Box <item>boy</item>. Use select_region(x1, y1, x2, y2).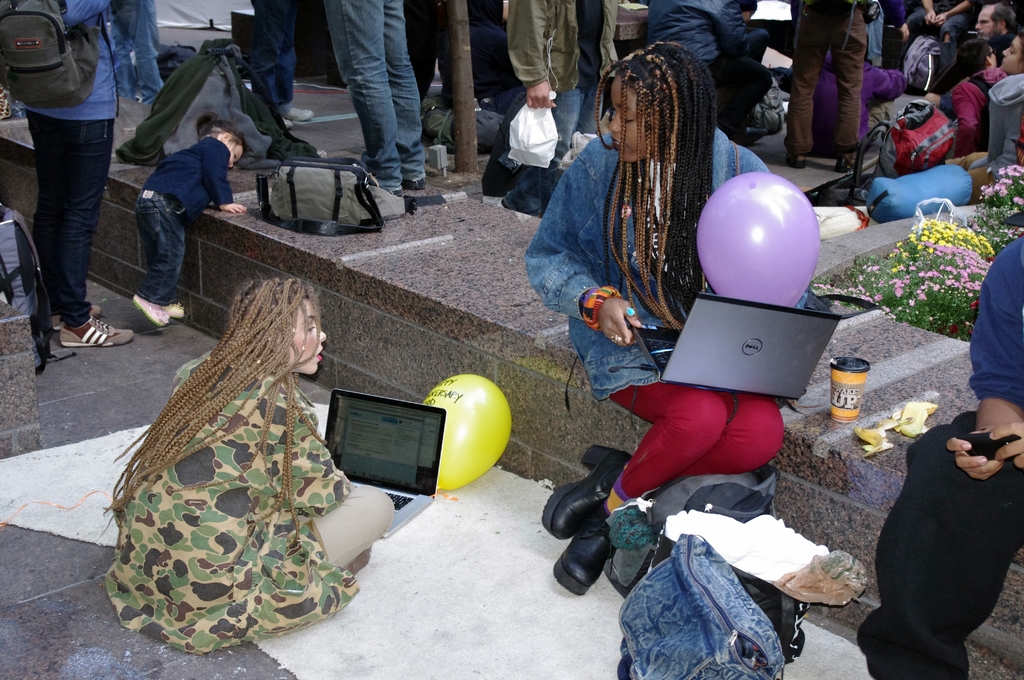
select_region(130, 115, 250, 327).
